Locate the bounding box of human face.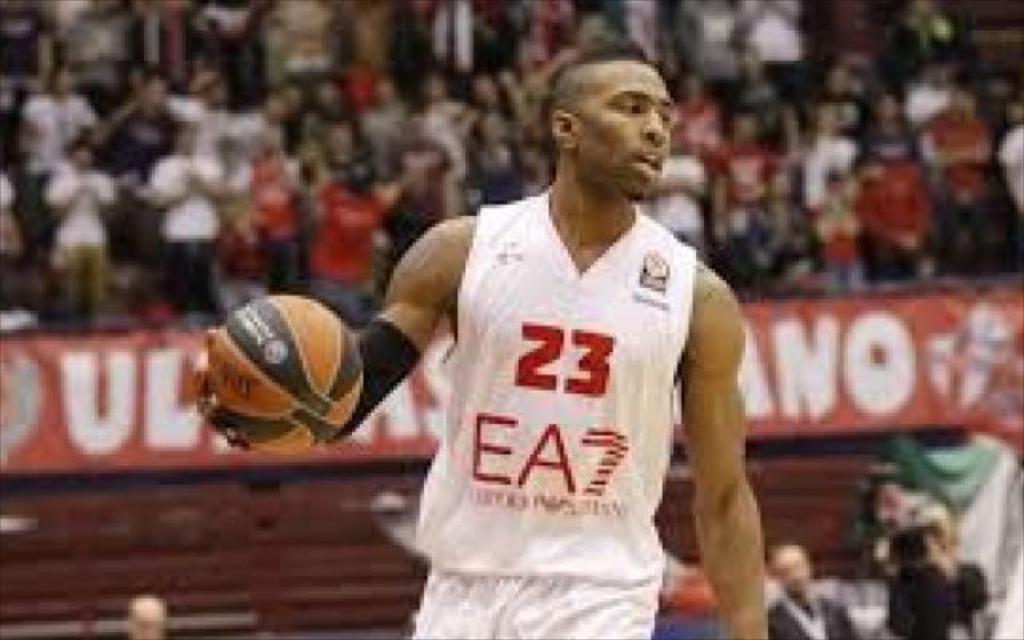
Bounding box: <region>581, 64, 675, 194</region>.
